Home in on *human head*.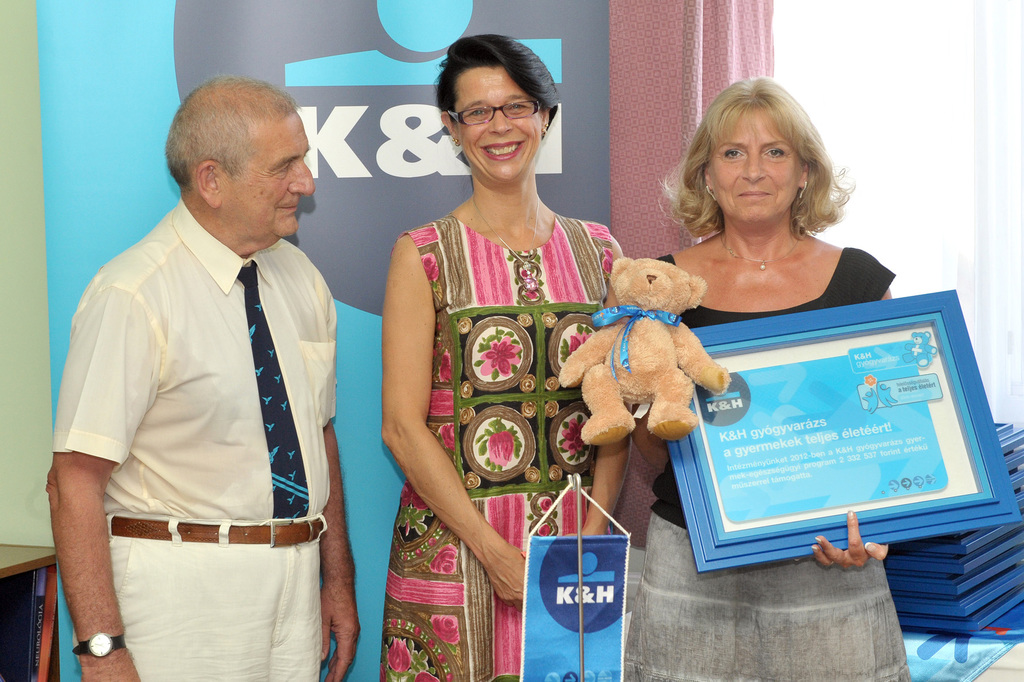
Homed in at (159,77,317,245).
